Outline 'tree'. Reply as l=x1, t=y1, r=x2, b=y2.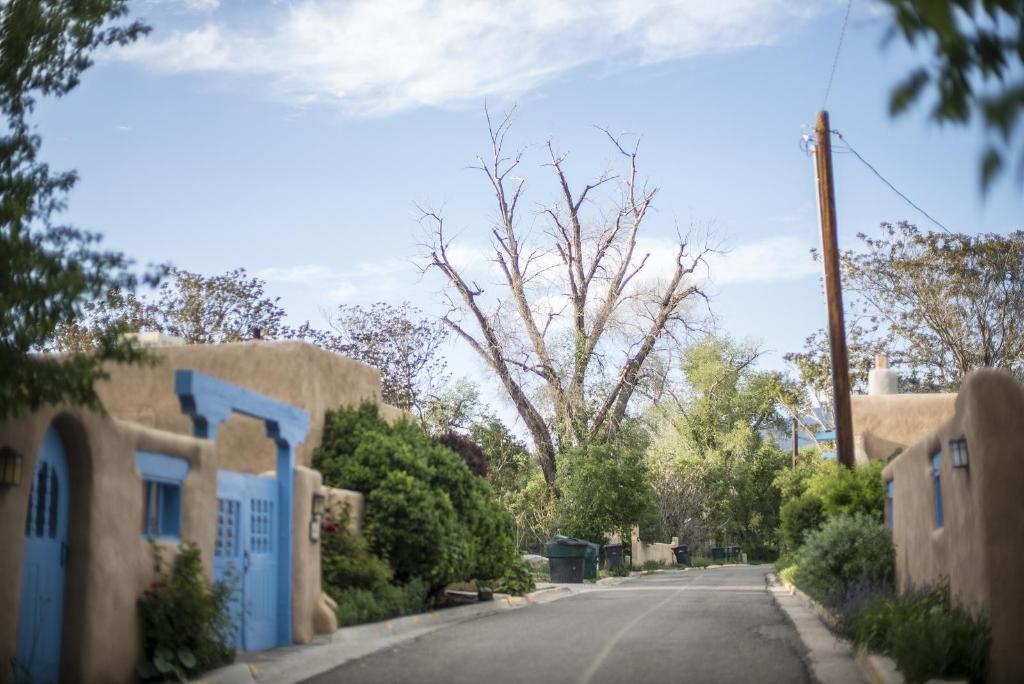
l=872, t=0, r=1023, b=198.
